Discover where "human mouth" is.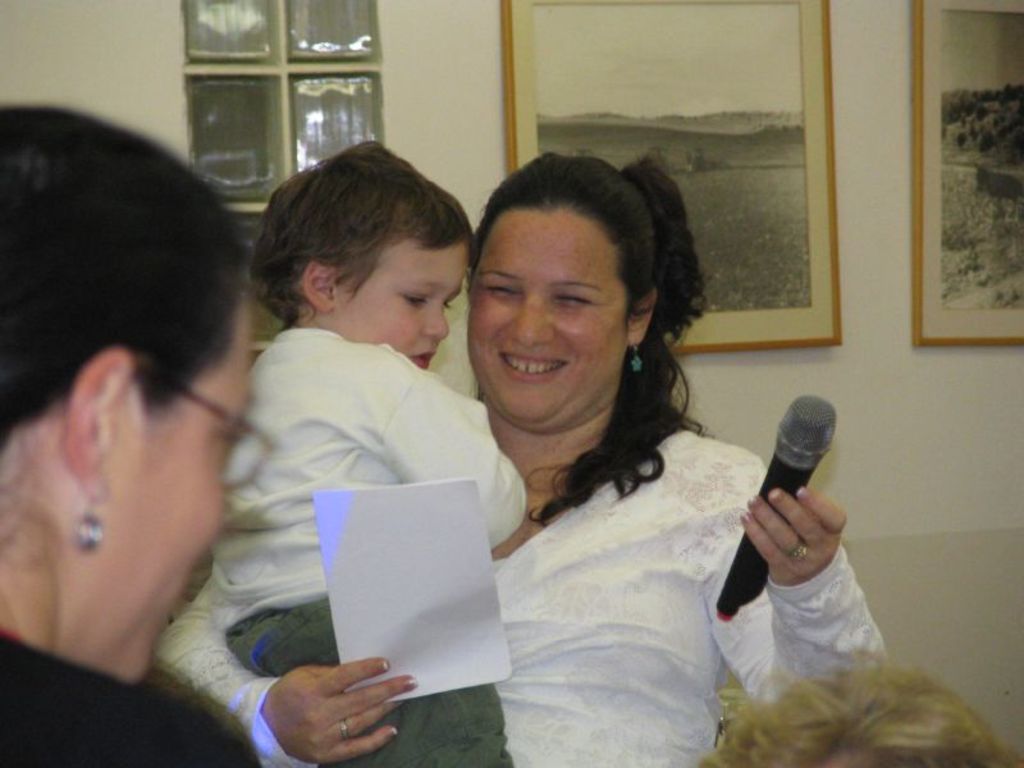
Discovered at x1=410 y1=347 x2=434 y2=374.
